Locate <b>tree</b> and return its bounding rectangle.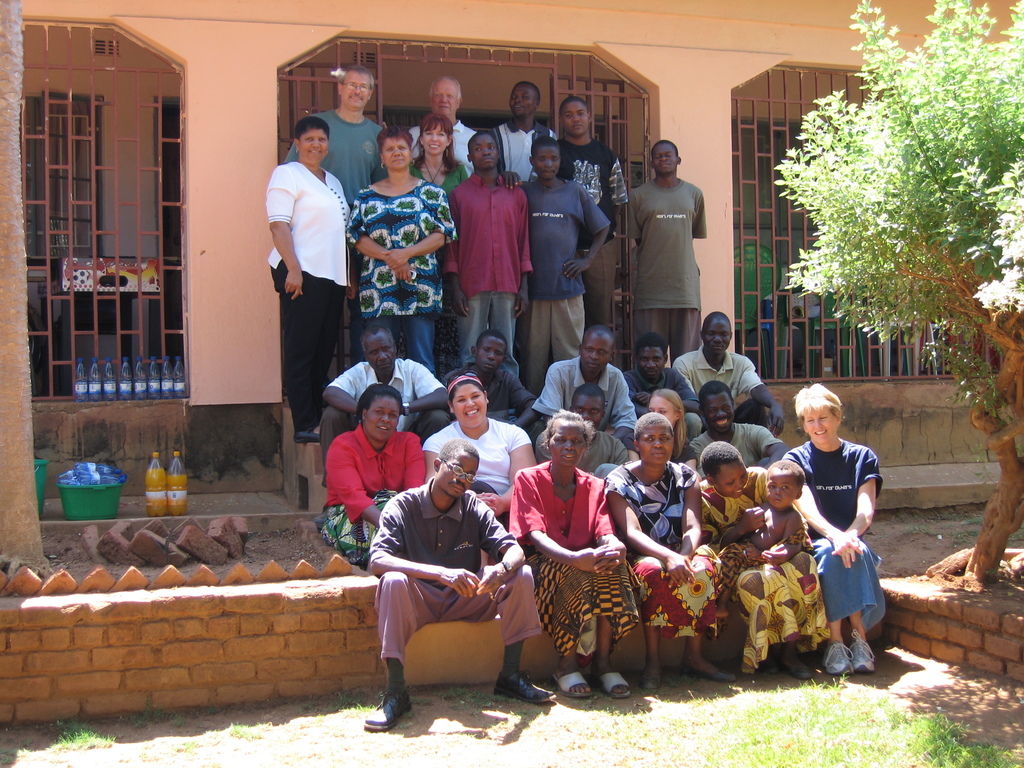
bbox=[774, 0, 1023, 579].
